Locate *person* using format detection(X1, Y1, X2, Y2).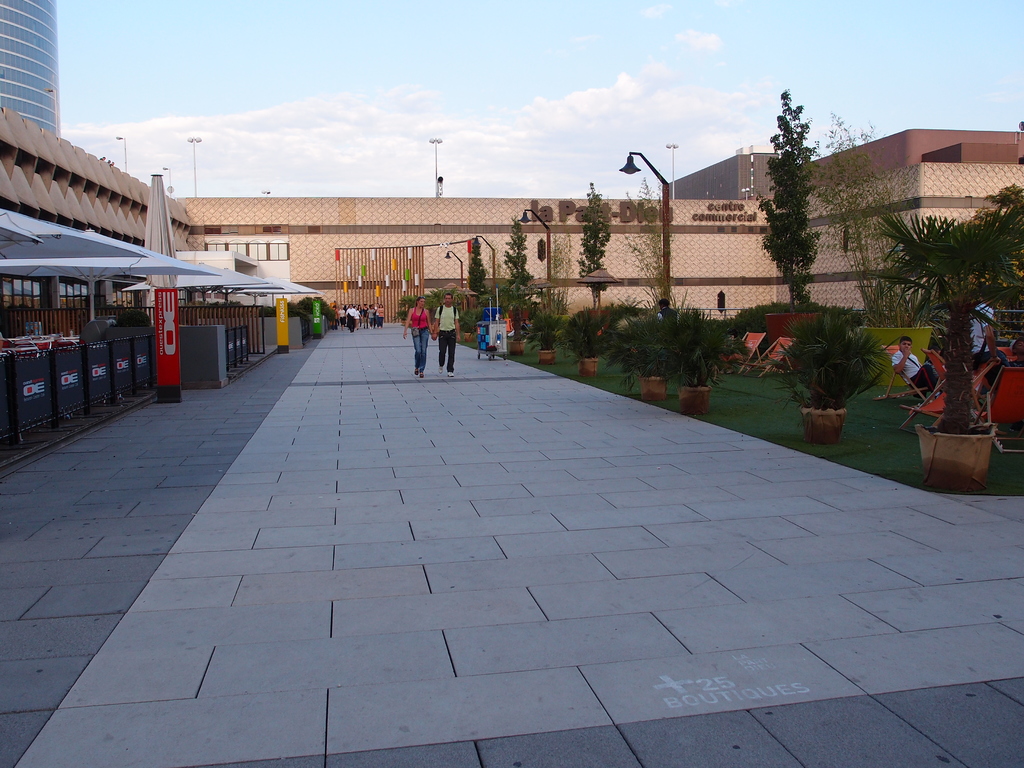
detection(435, 292, 461, 378).
